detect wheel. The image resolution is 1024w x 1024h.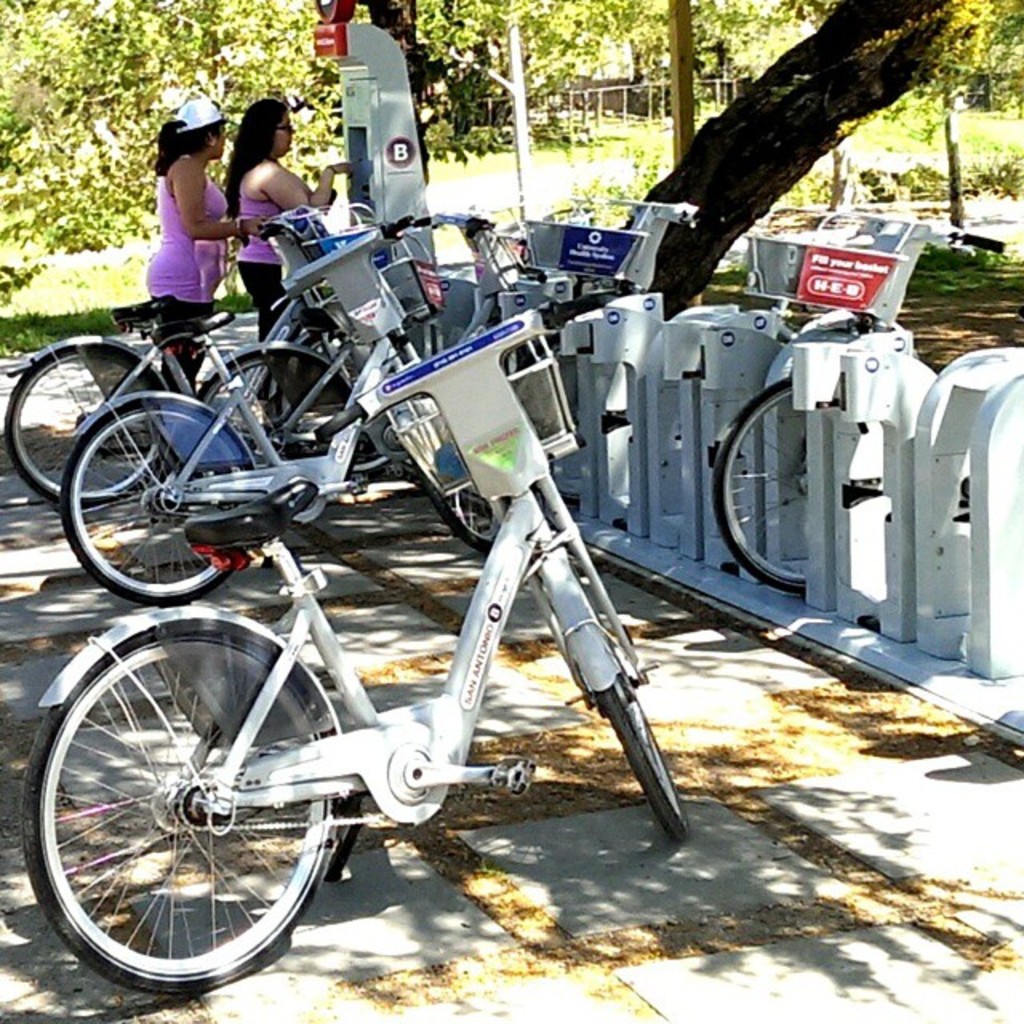
box(66, 403, 261, 603).
